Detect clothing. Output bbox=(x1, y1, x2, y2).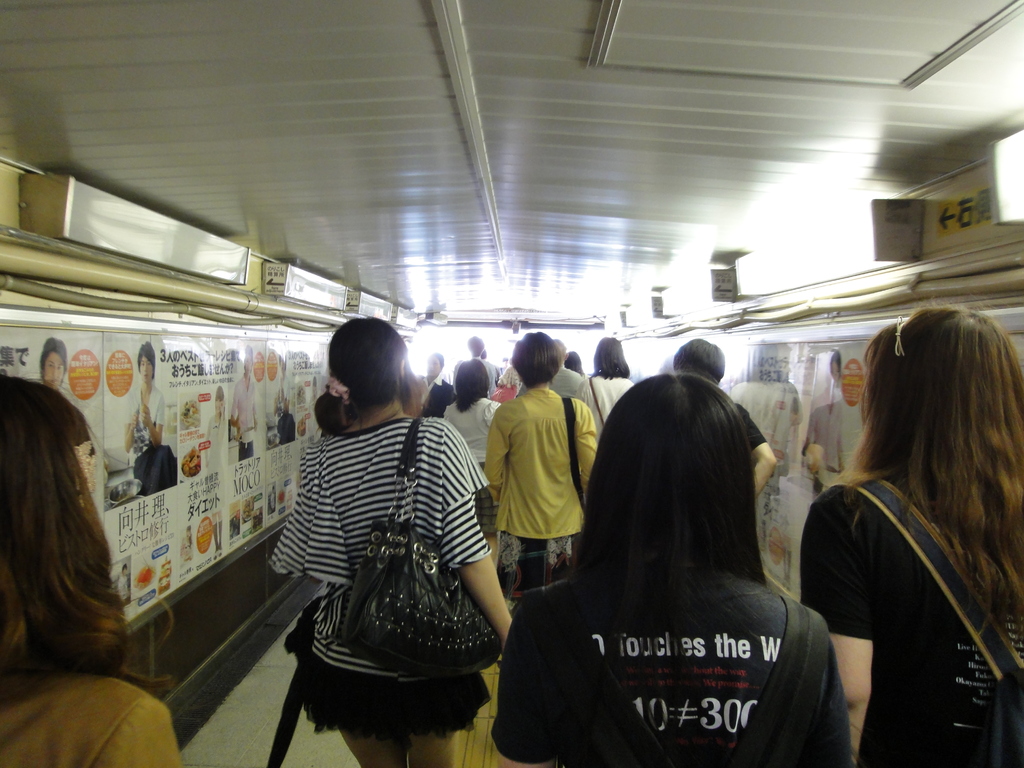
bbox=(484, 563, 858, 767).
